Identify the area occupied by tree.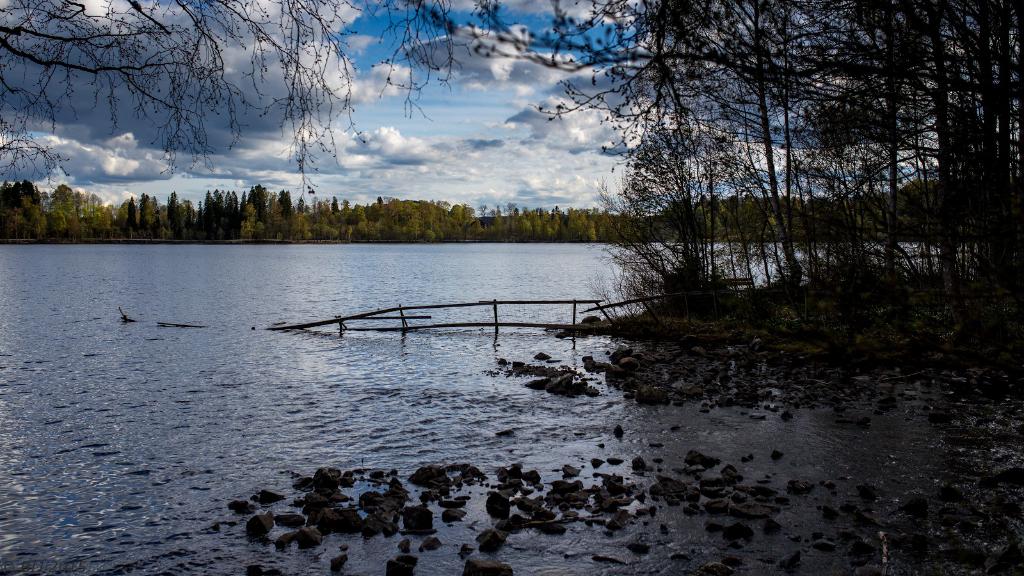
Area: detection(514, 0, 1023, 399).
